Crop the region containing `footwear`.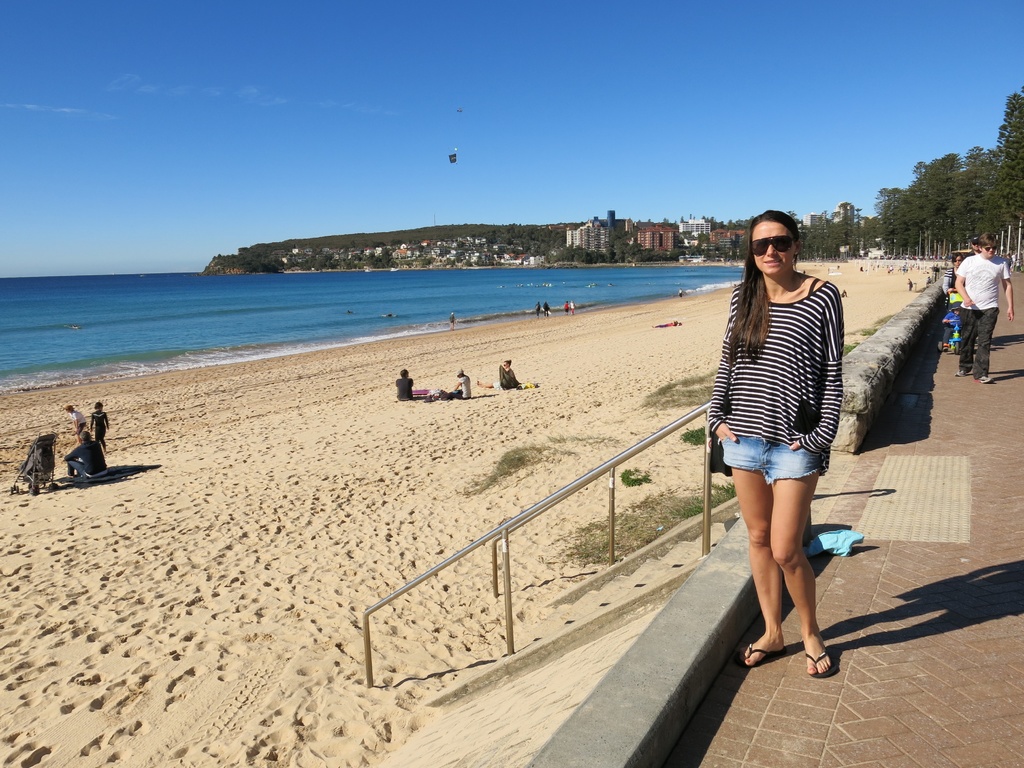
Crop region: {"x1": 976, "y1": 374, "x2": 995, "y2": 384}.
